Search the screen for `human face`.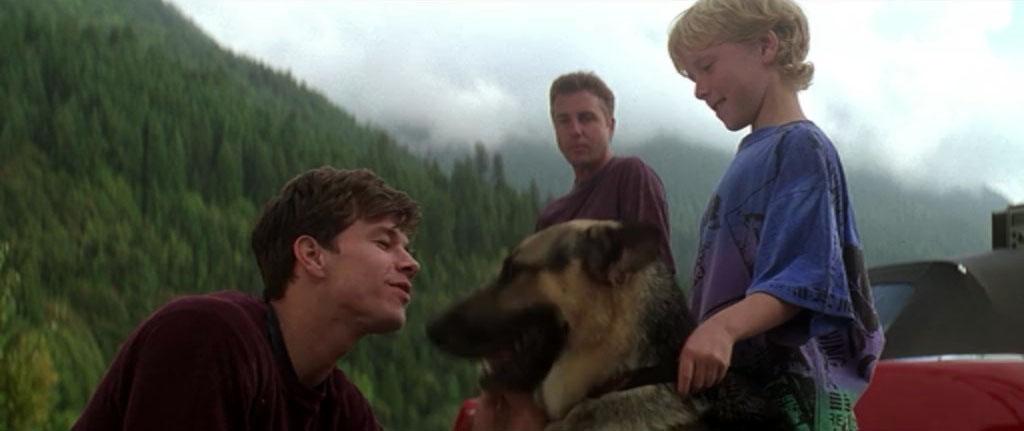
Found at {"x1": 333, "y1": 219, "x2": 422, "y2": 331}.
